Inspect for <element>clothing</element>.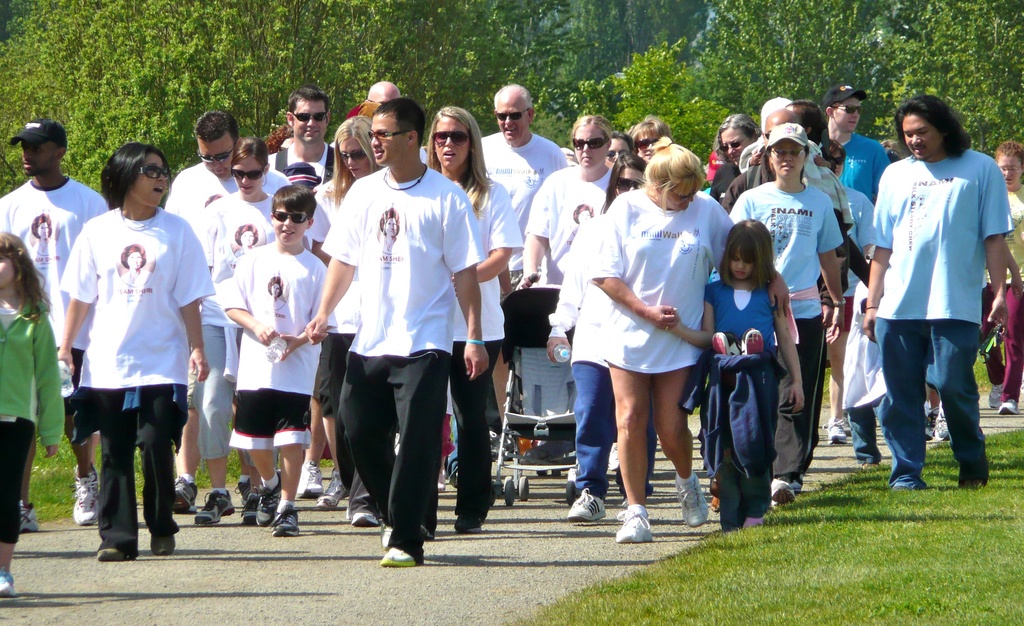
Inspection: [left=476, top=135, right=565, bottom=362].
